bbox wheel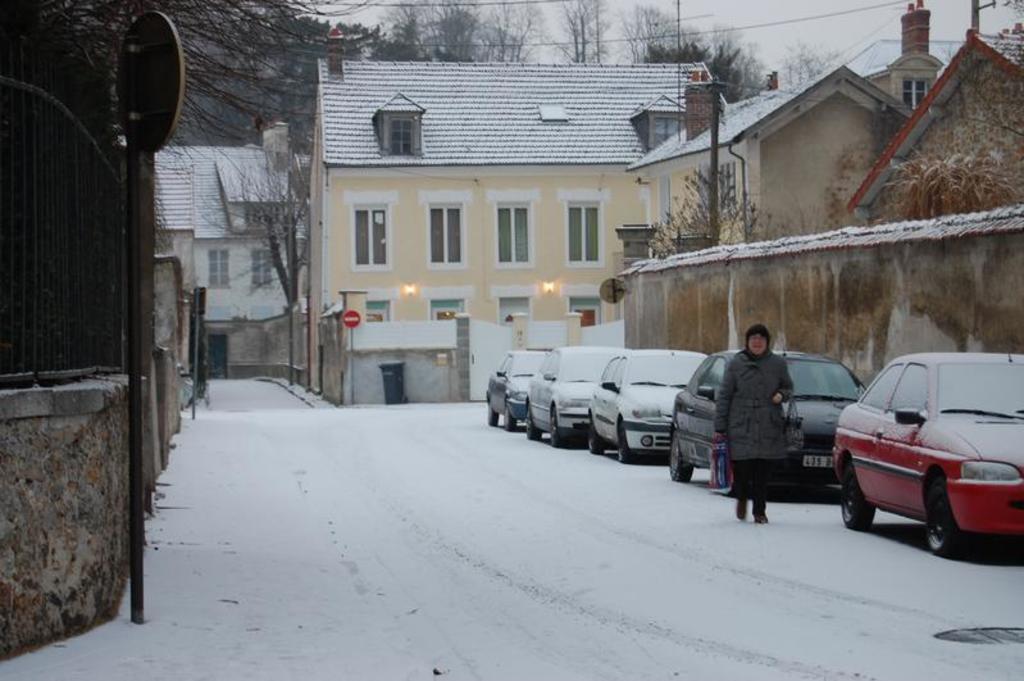
detection(487, 395, 497, 425)
